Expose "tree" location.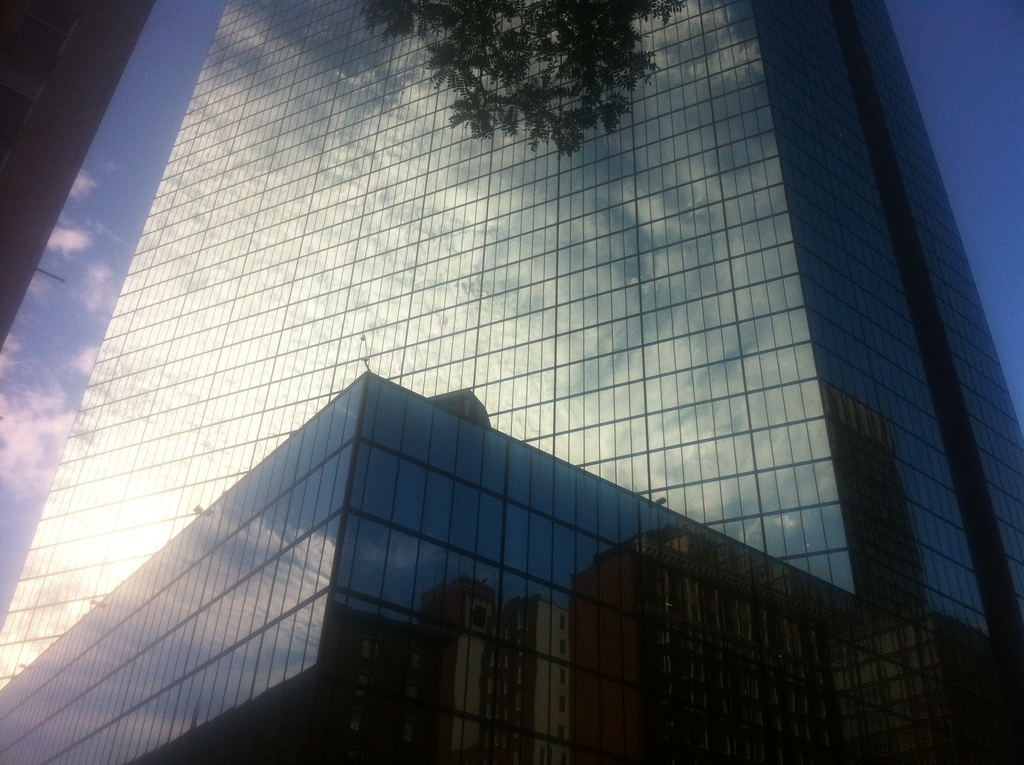
Exposed at 377:17:702:140.
